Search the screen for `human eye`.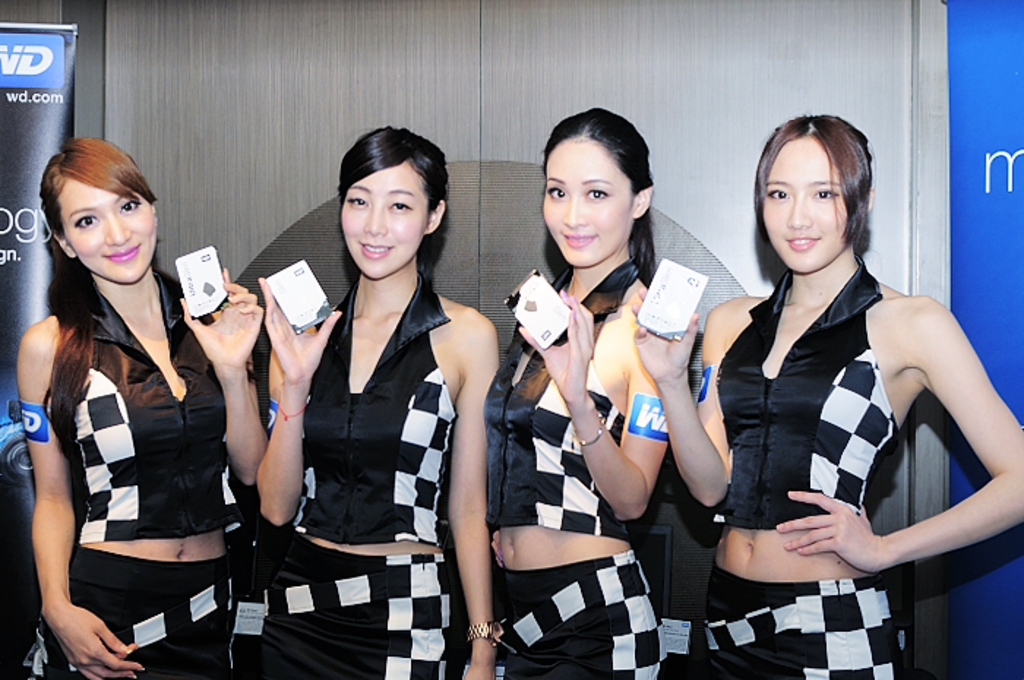
Found at x1=347 y1=193 x2=369 y2=206.
